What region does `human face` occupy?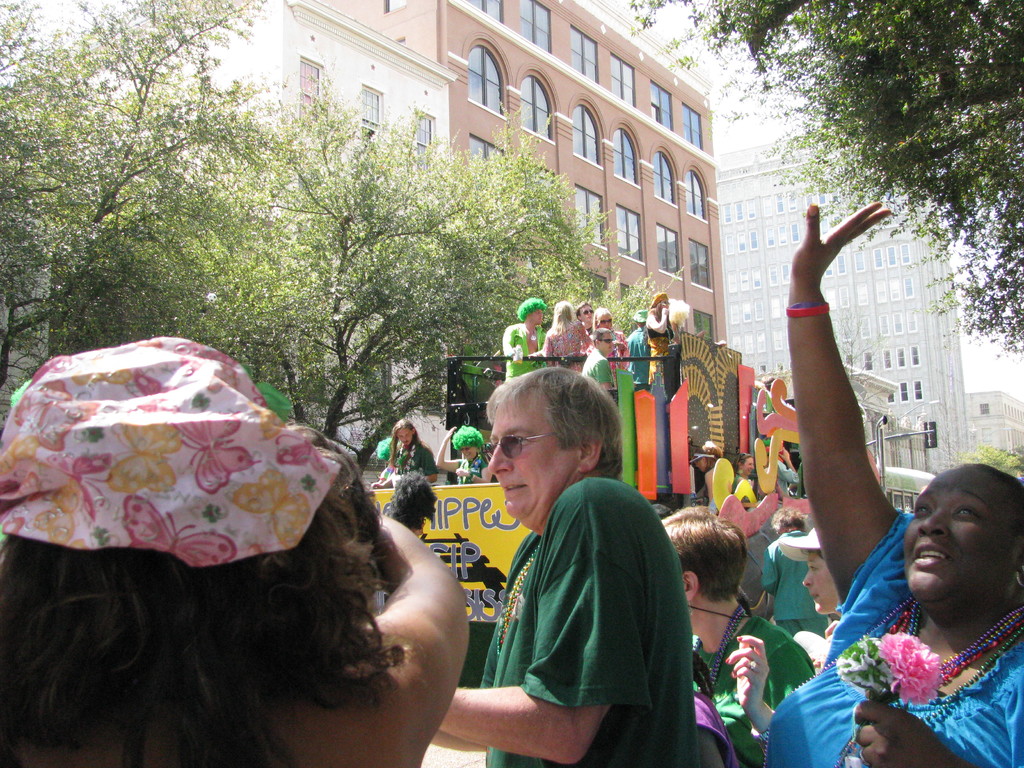
l=479, t=380, r=583, b=532.
